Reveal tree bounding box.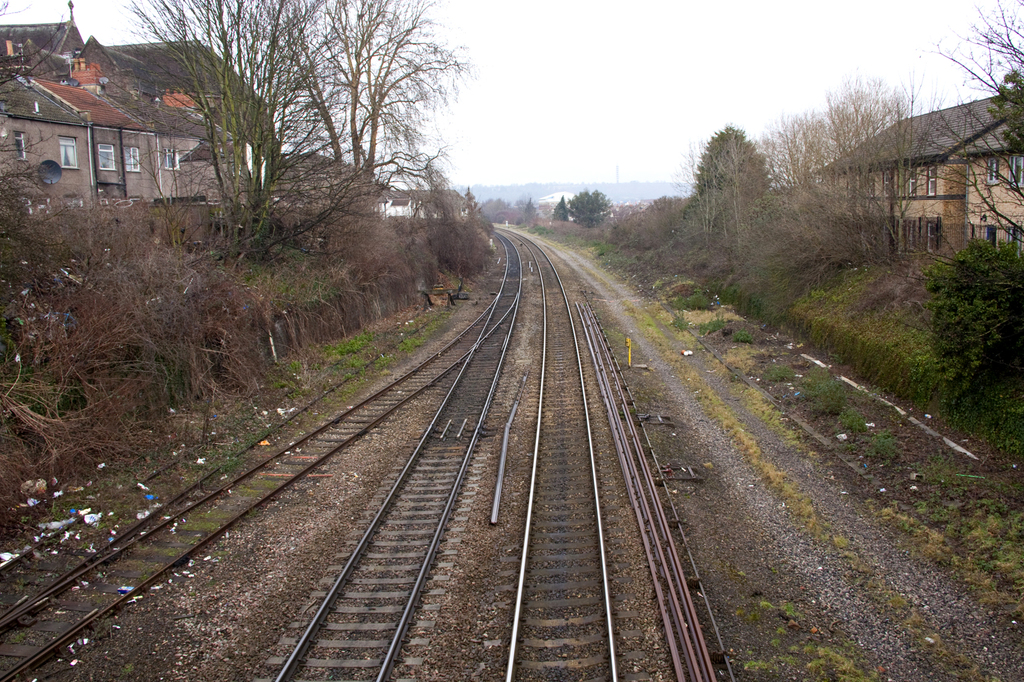
Revealed: box(570, 186, 622, 230).
